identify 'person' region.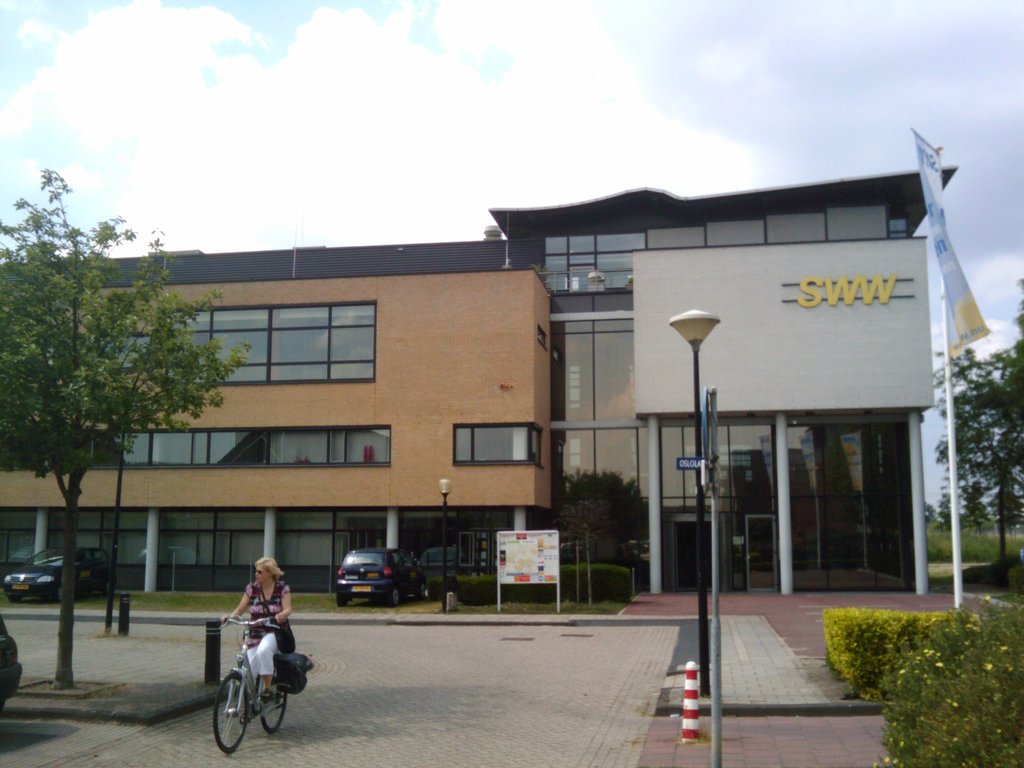
Region: 212, 559, 300, 699.
